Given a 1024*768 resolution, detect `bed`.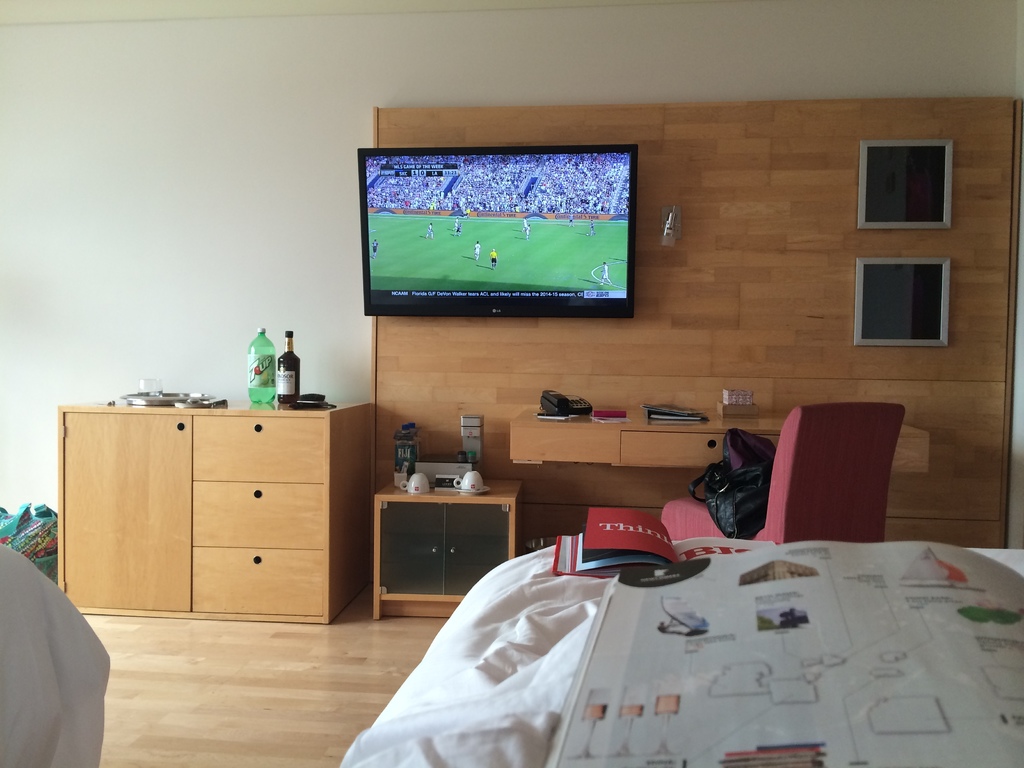
(left=342, top=534, right=1023, bottom=767).
